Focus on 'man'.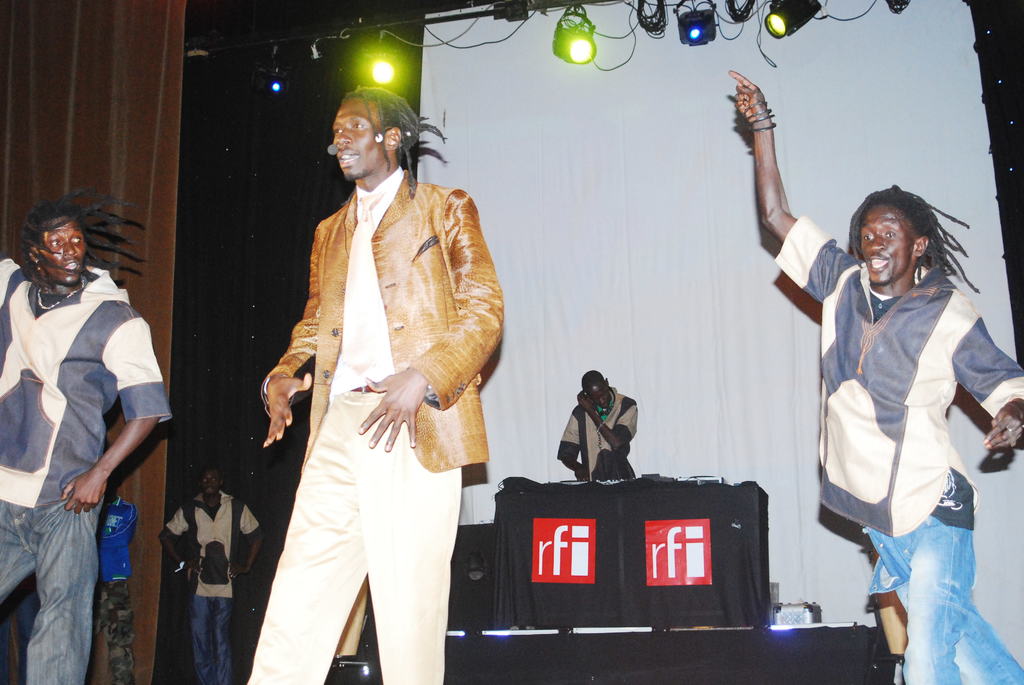
Focused at pyautogui.locateOnScreen(727, 67, 1023, 684).
